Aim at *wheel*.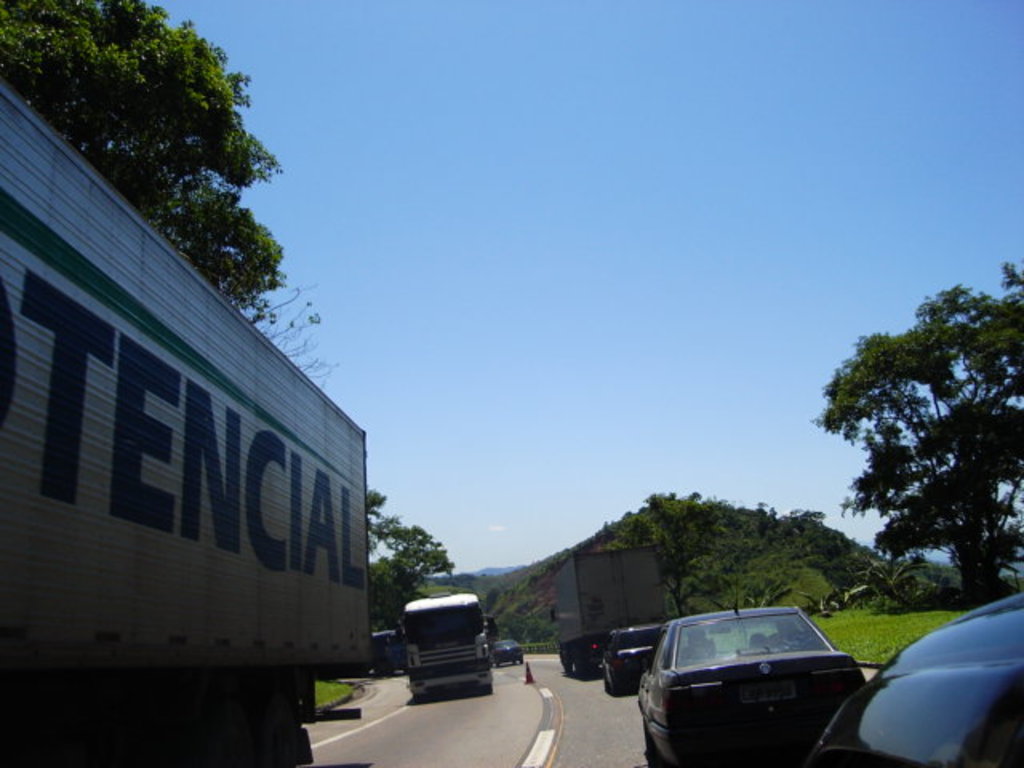
Aimed at [558, 648, 574, 674].
